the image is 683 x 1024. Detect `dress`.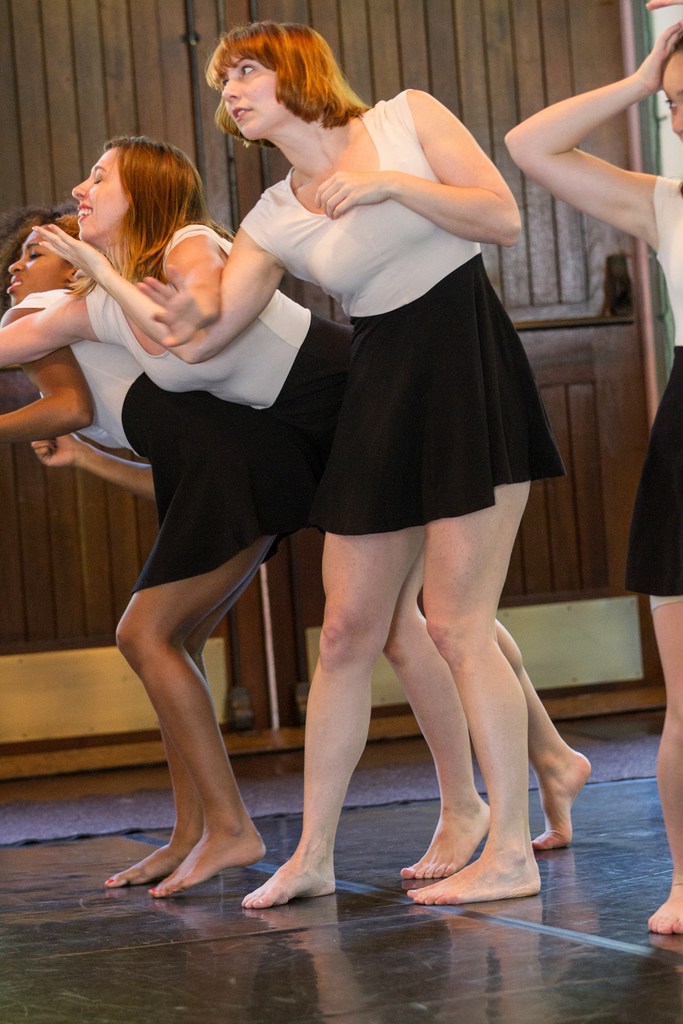
Detection: box=[234, 90, 563, 536].
